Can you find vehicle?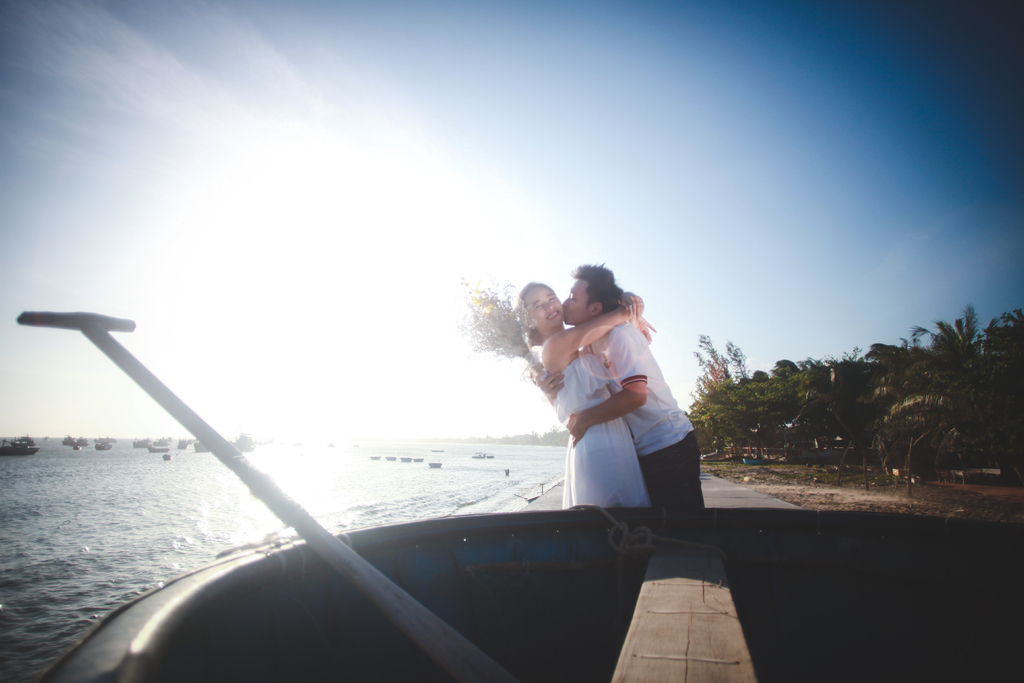
Yes, bounding box: bbox=(132, 436, 147, 449).
